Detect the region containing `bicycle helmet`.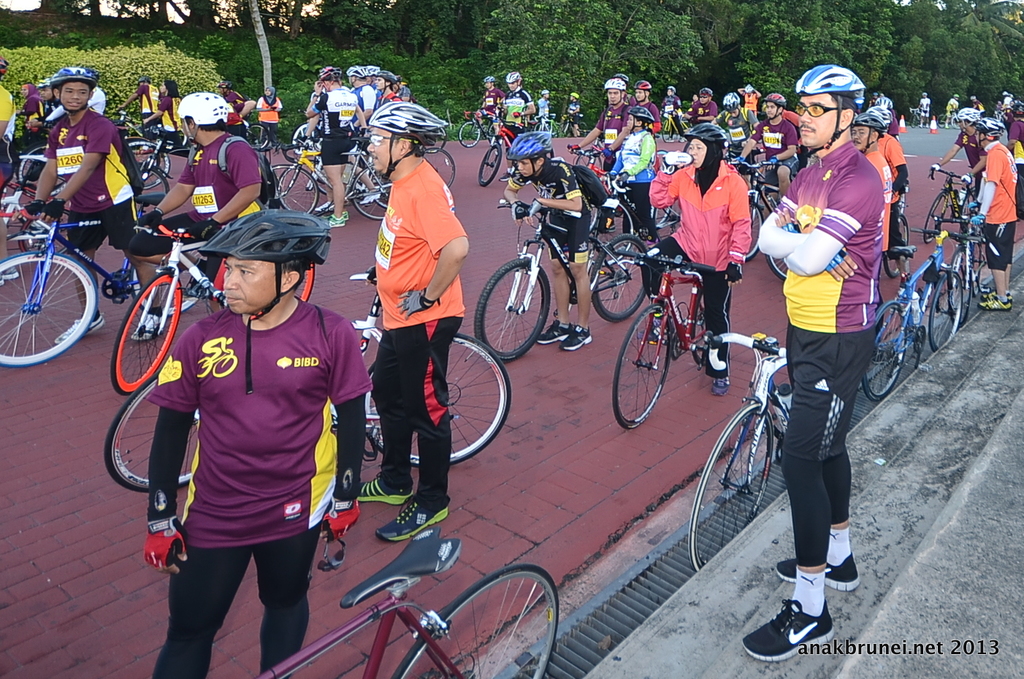
bbox=(983, 120, 1001, 134).
